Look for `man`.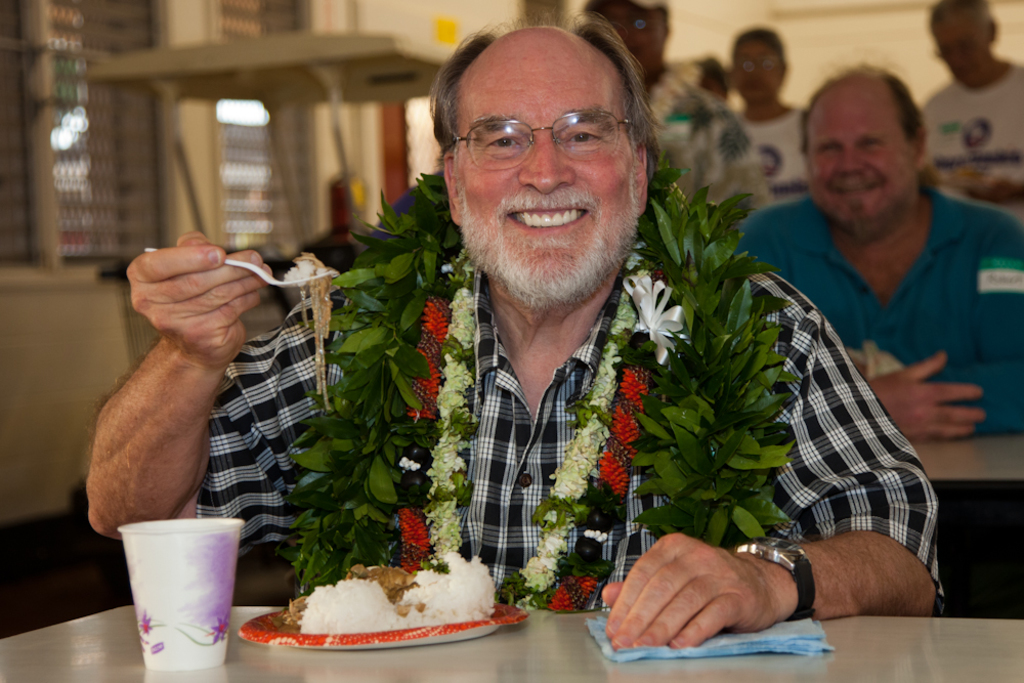
Found: box=[81, 19, 946, 656].
